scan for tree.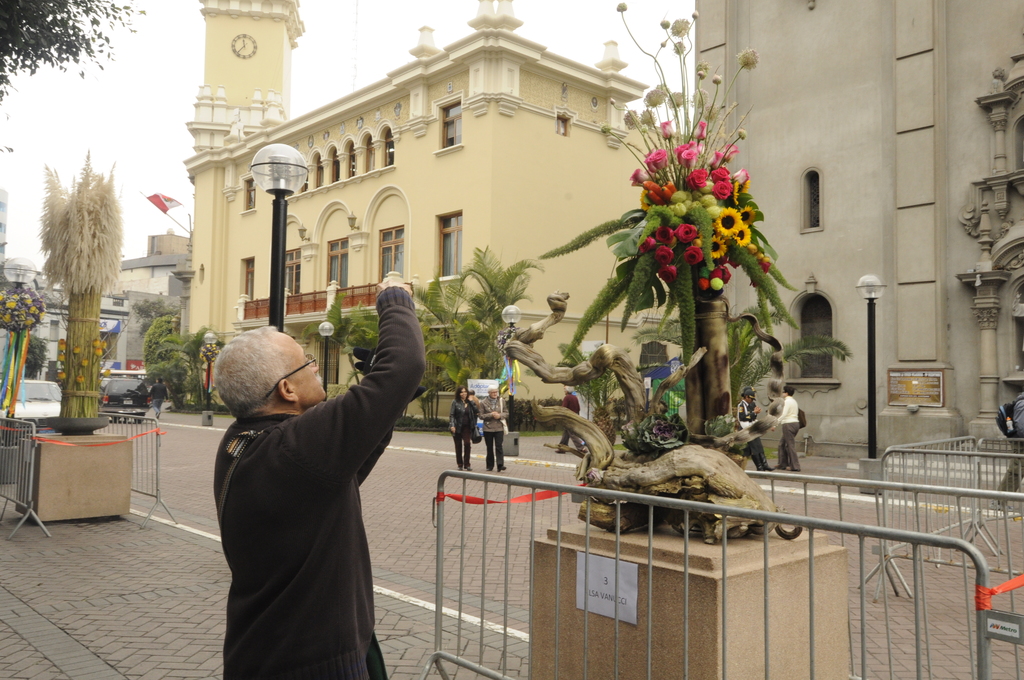
Scan result: locate(301, 295, 381, 392).
